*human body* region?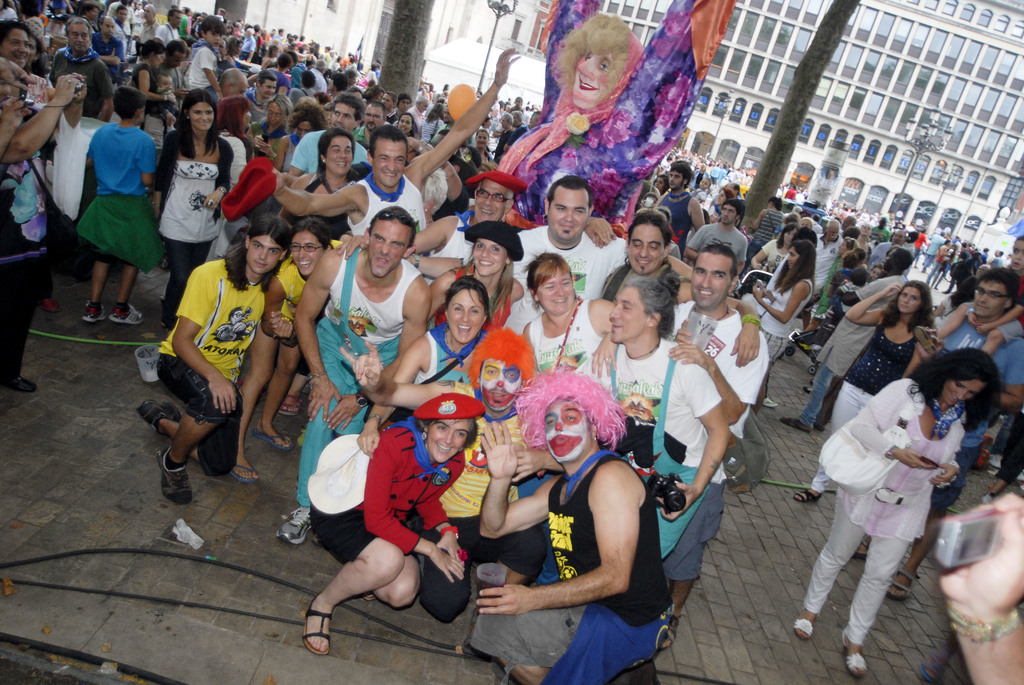
[236,241,330,489]
